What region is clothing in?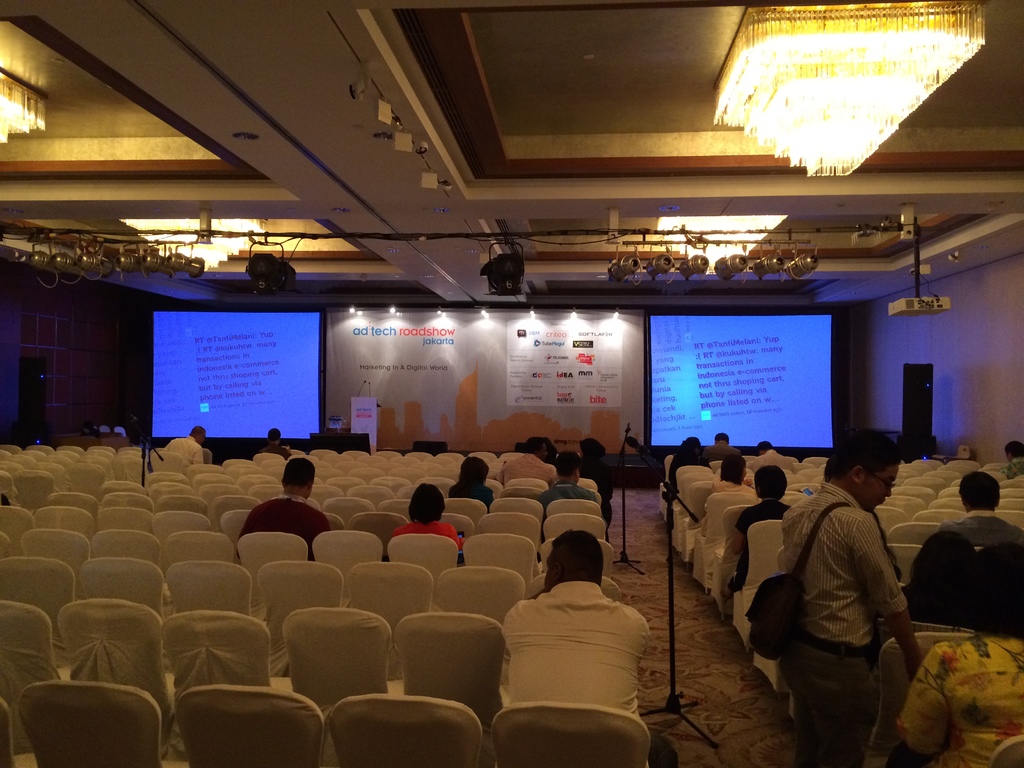
locate(255, 438, 290, 458).
